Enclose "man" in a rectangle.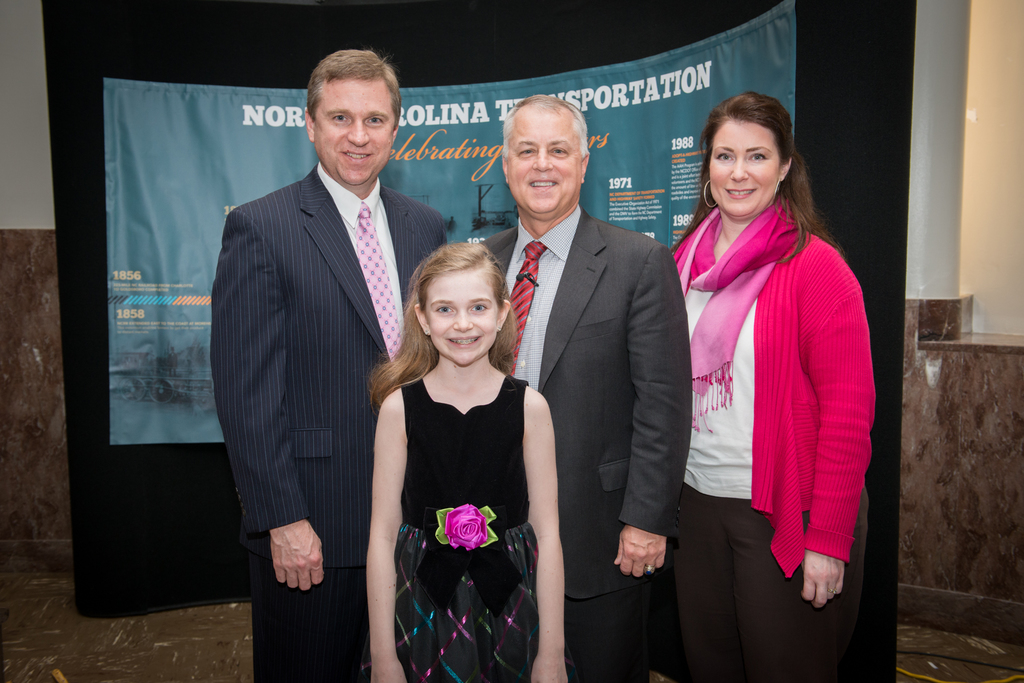
pyautogui.locateOnScreen(195, 40, 431, 650).
